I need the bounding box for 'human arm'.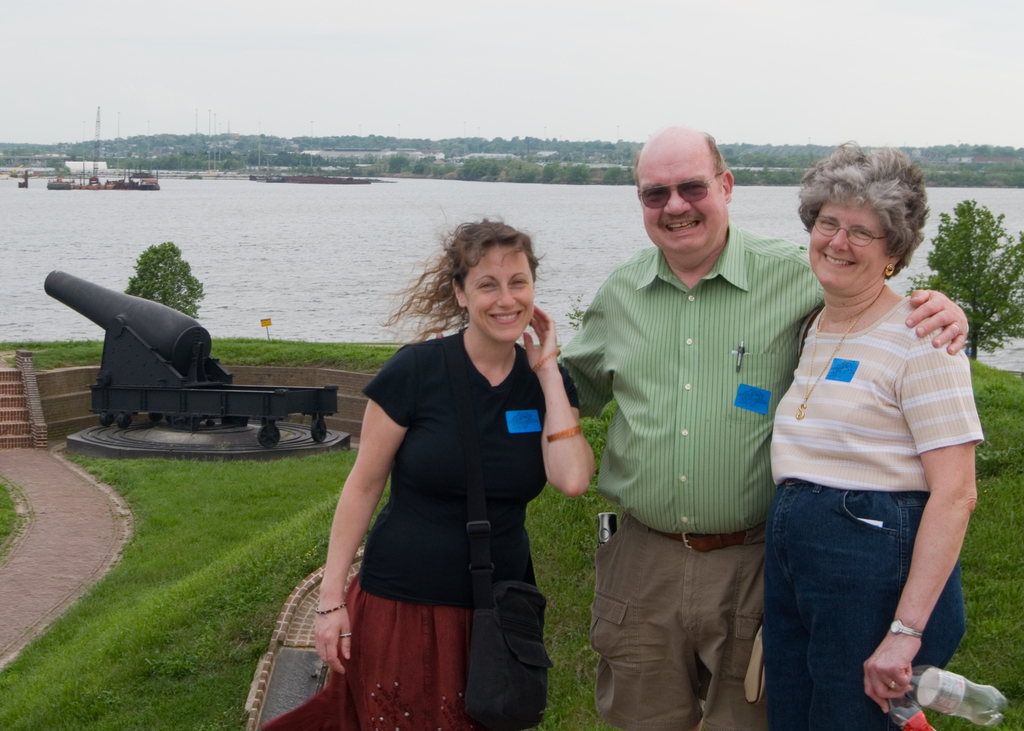
Here it is: <region>515, 349, 596, 497</region>.
